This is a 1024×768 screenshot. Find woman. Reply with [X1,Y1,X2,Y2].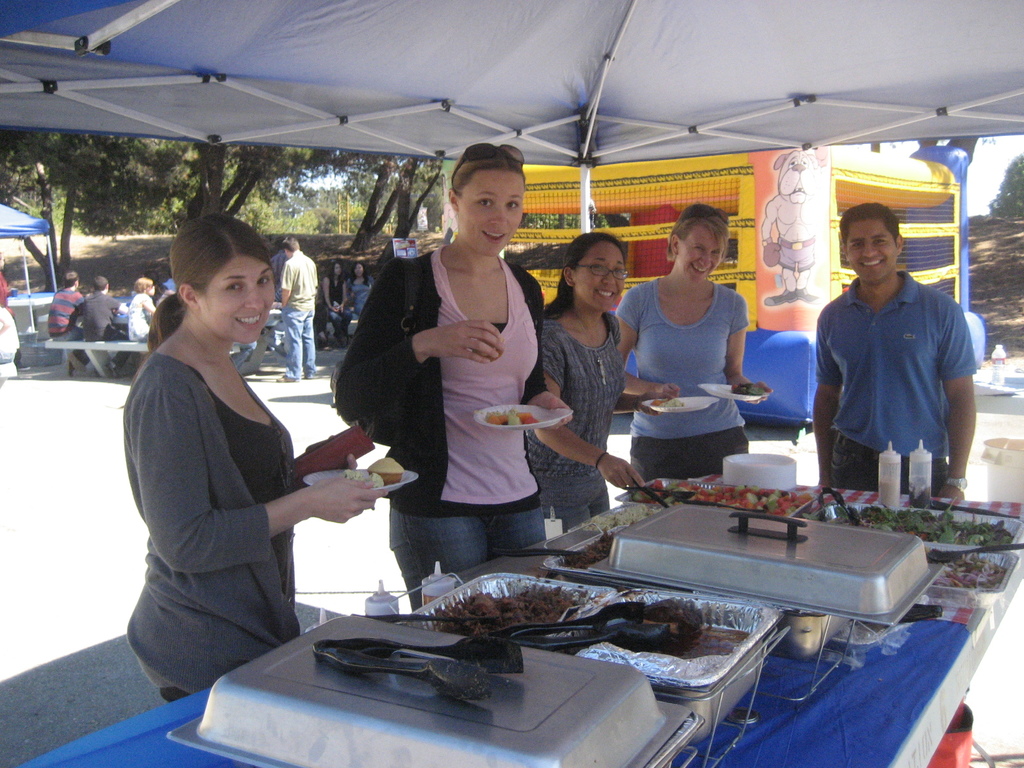
[323,260,348,352].
